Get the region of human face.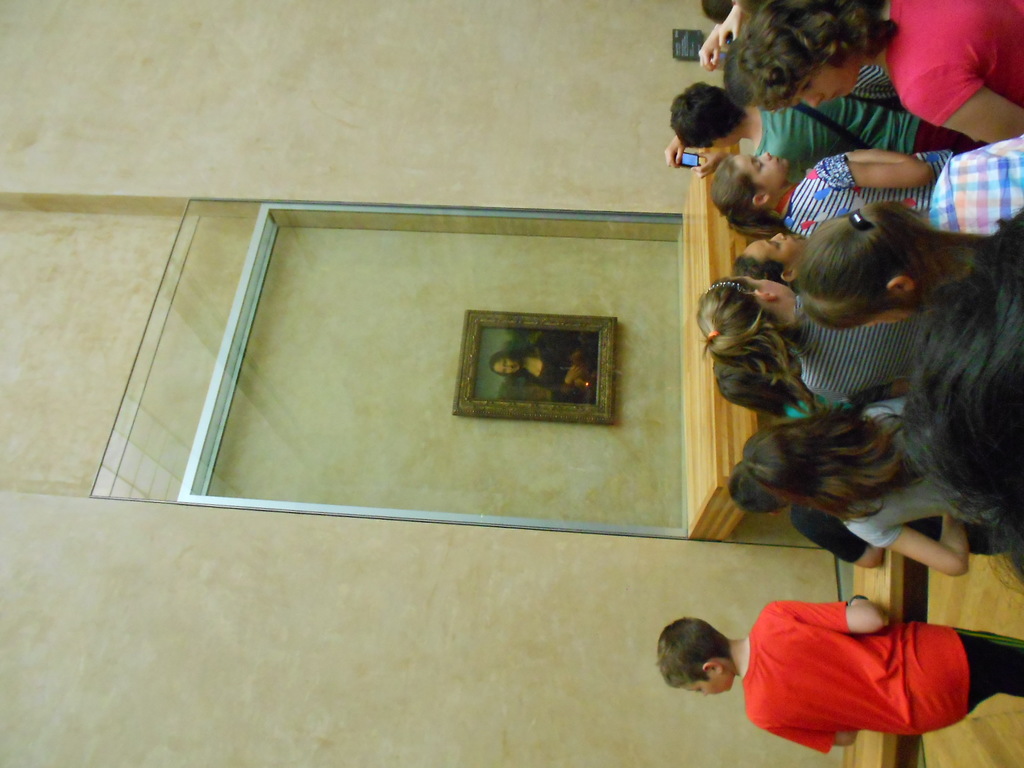
select_region(687, 678, 732, 696).
